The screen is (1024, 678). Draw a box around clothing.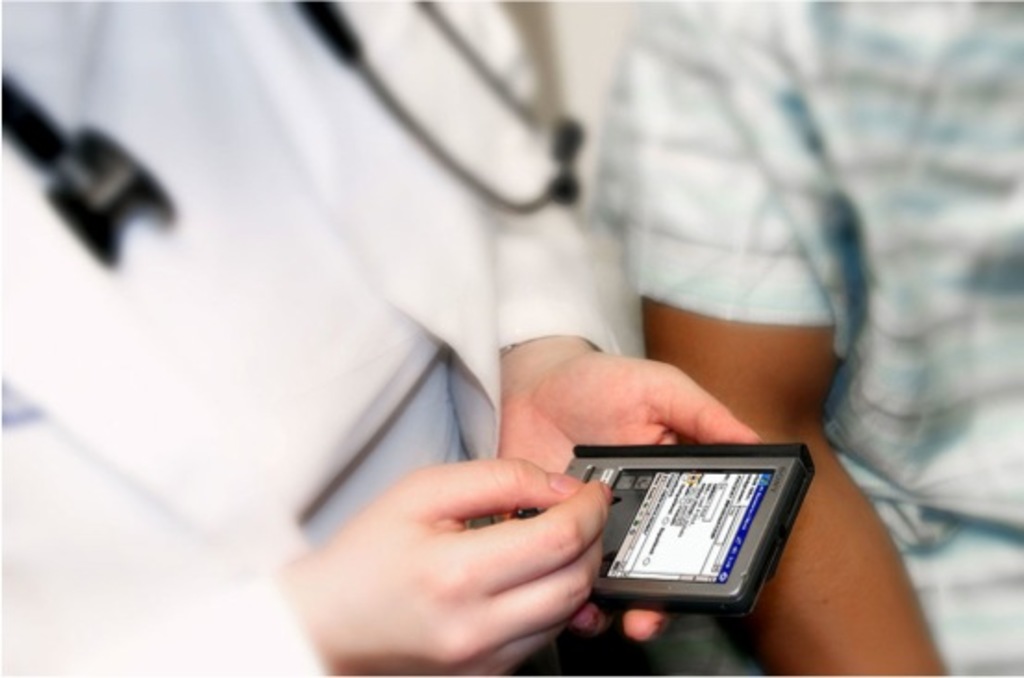
615/0/1022/676.
